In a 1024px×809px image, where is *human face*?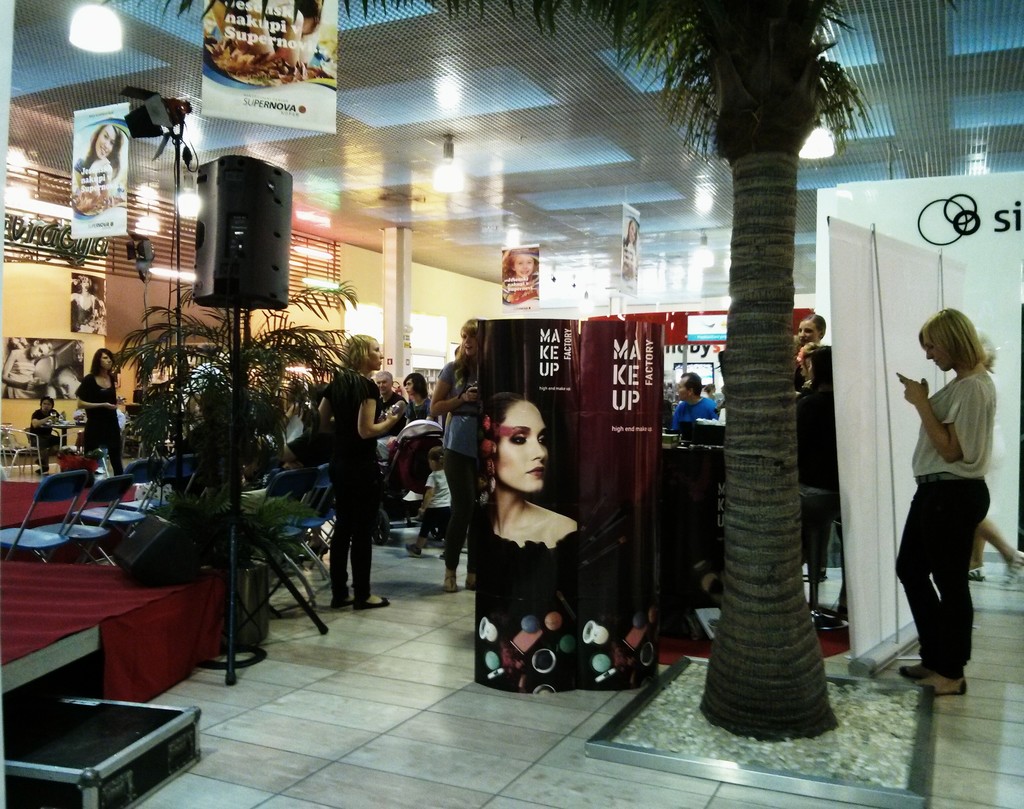
left=626, top=220, right=637, bottom=245.
